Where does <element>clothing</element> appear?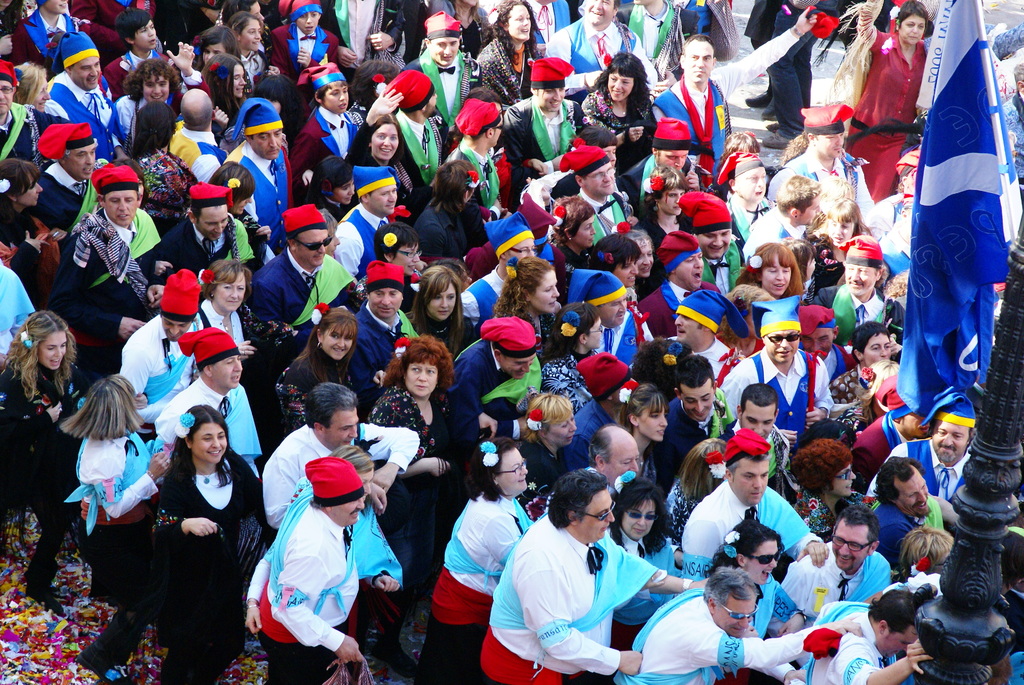
Appears at (659, 395, 725, 478).
